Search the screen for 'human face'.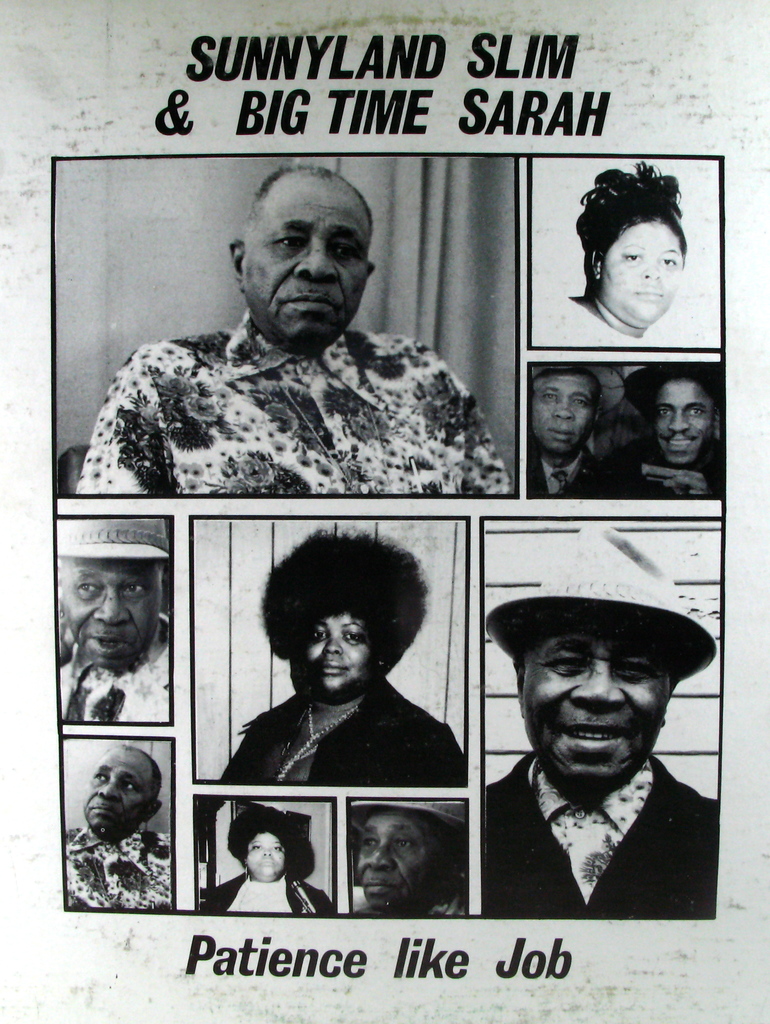
Found at [520,625,672,791].
